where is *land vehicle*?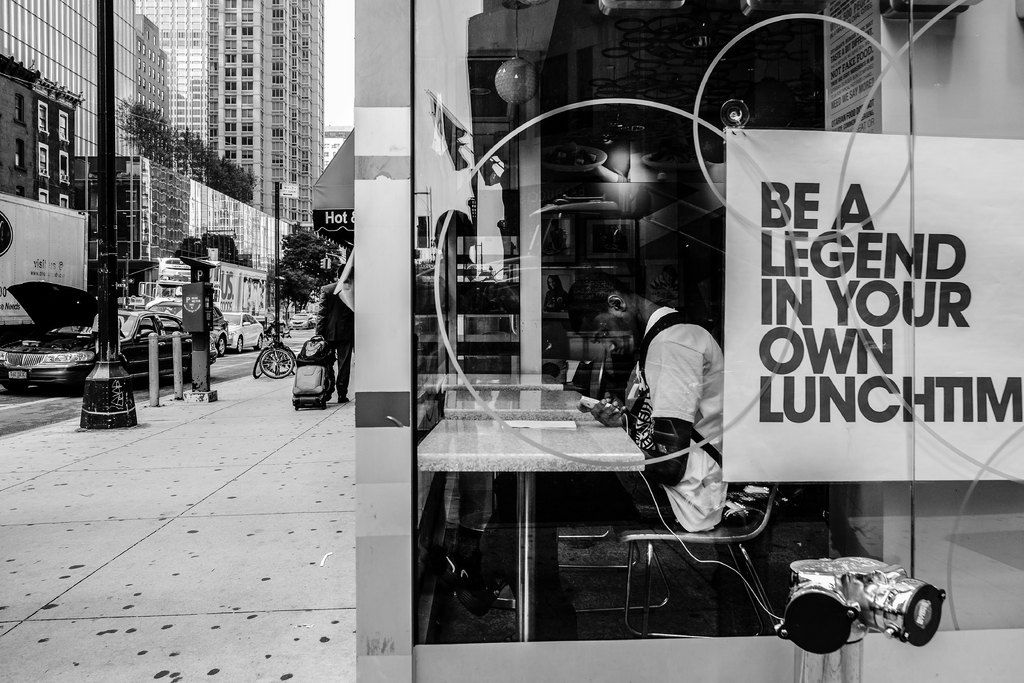
pyautogui.locateOnScreen(219, 306, 264, 351).
